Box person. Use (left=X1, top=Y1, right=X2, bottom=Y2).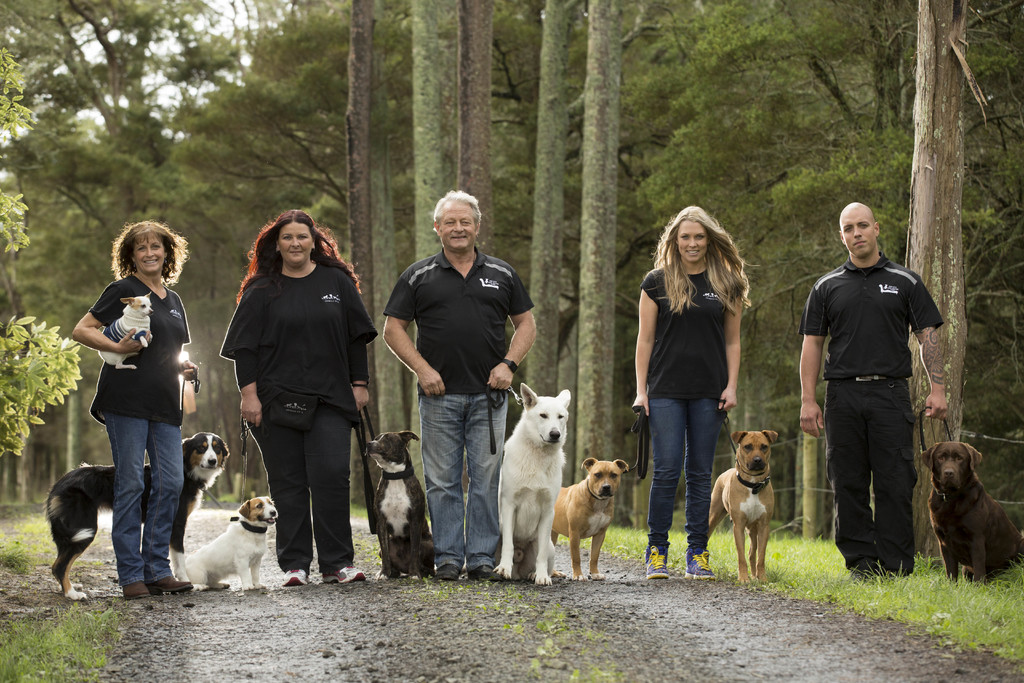
(left=380, top=184, right=542, bottom=580).
